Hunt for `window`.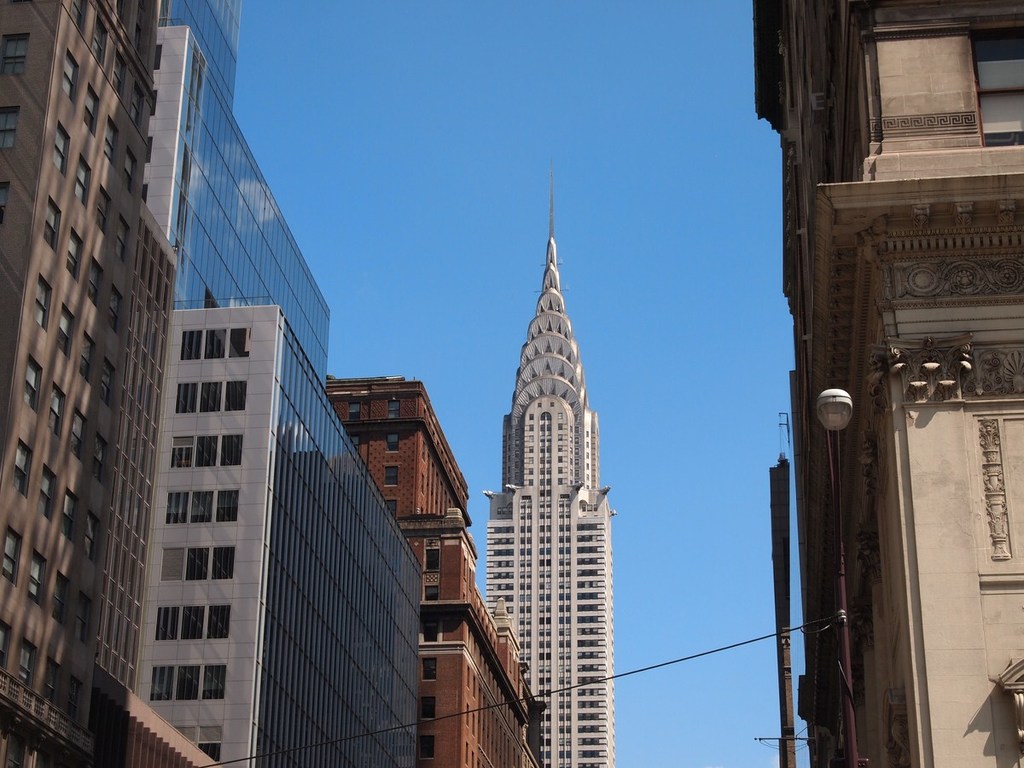
Hunted down at (13,441,36,494).
